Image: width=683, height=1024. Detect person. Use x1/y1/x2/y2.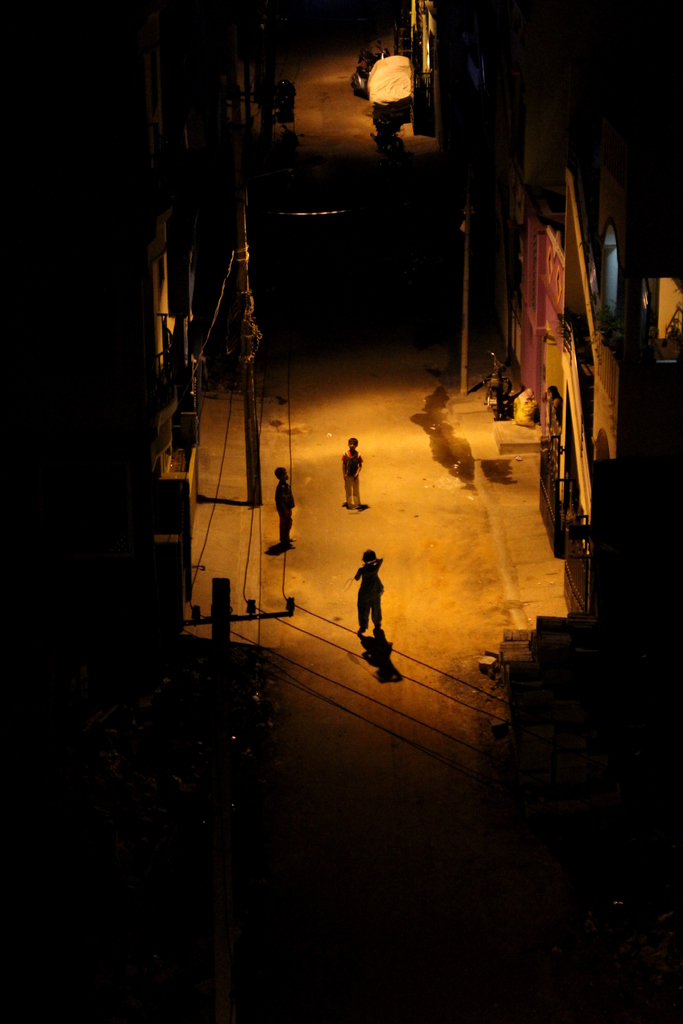
338/435/370/510.
